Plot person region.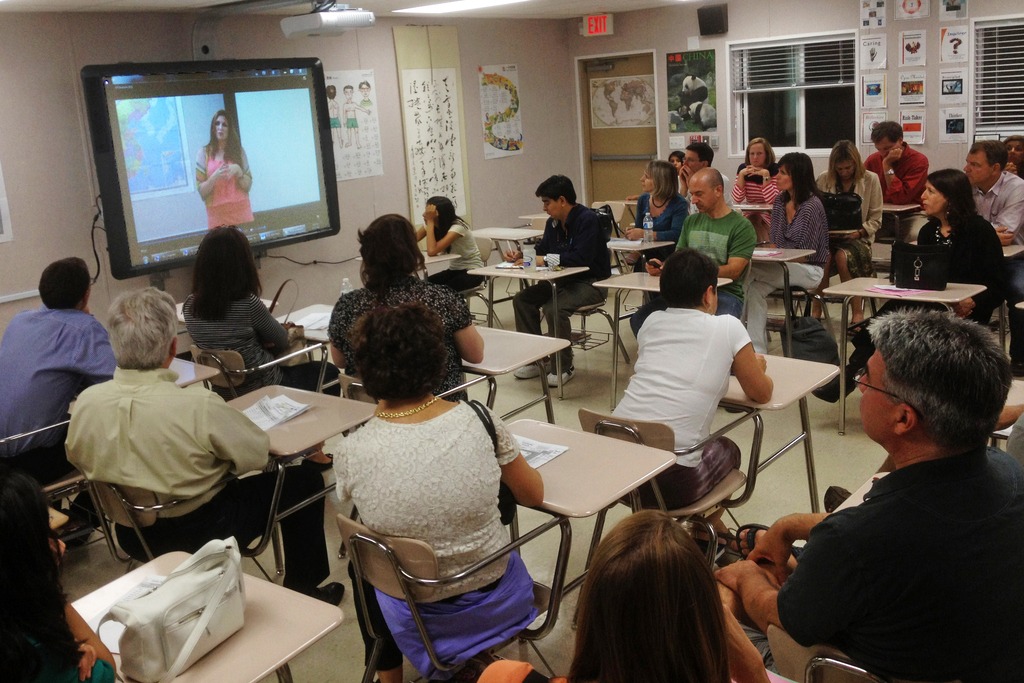
Plotted at 327 217 483 396.
